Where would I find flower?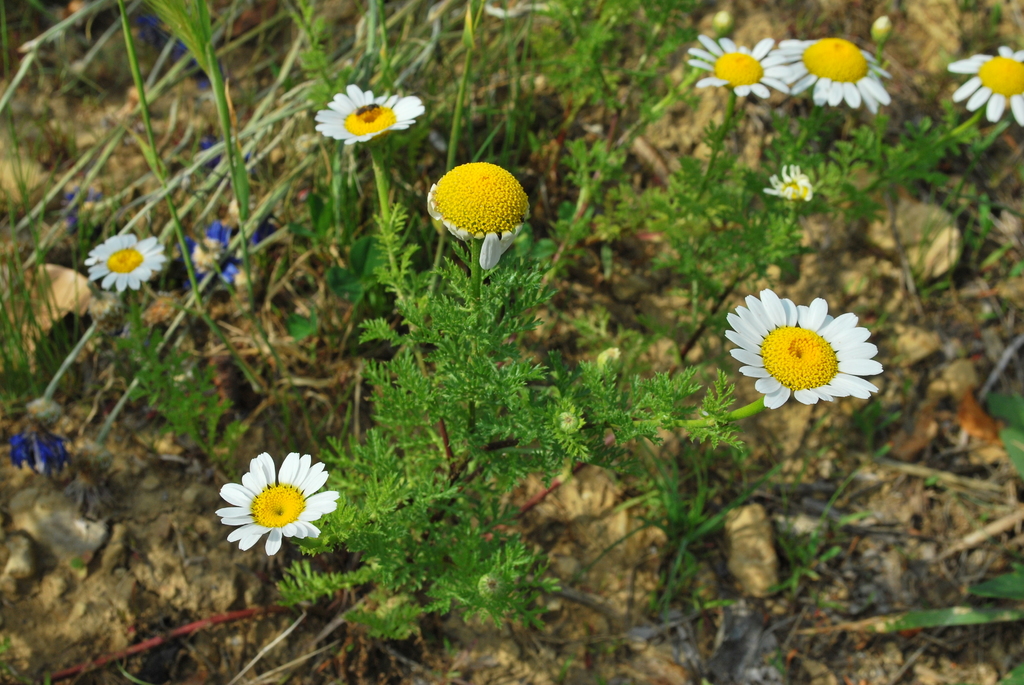
At box=[721, 286, 886, 410].
